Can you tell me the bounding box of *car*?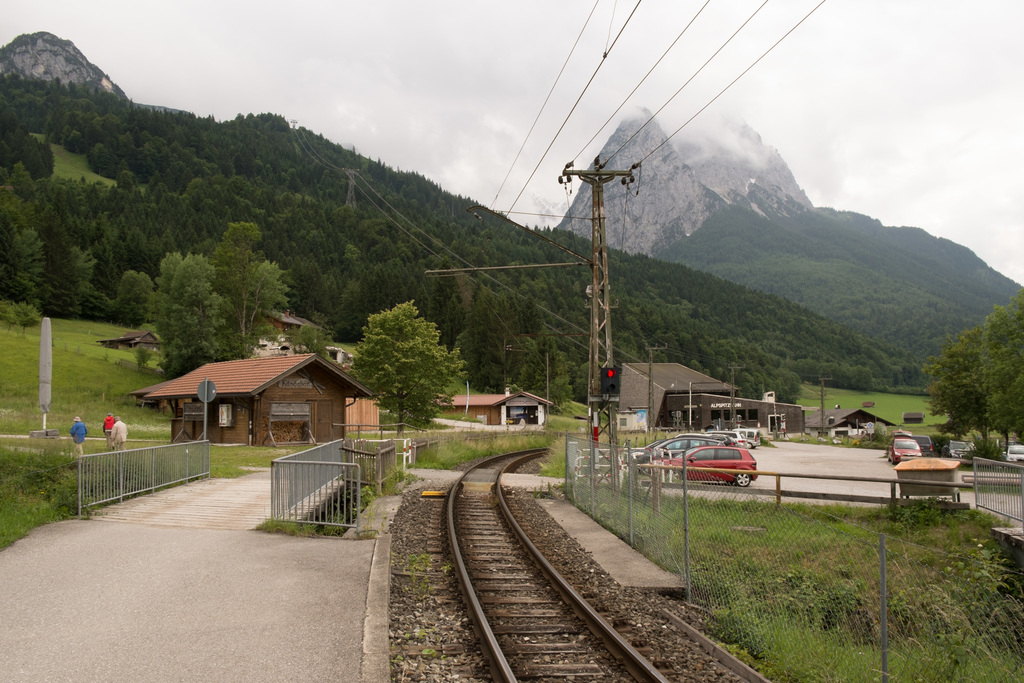
box=[646, 444, 756, 486].
